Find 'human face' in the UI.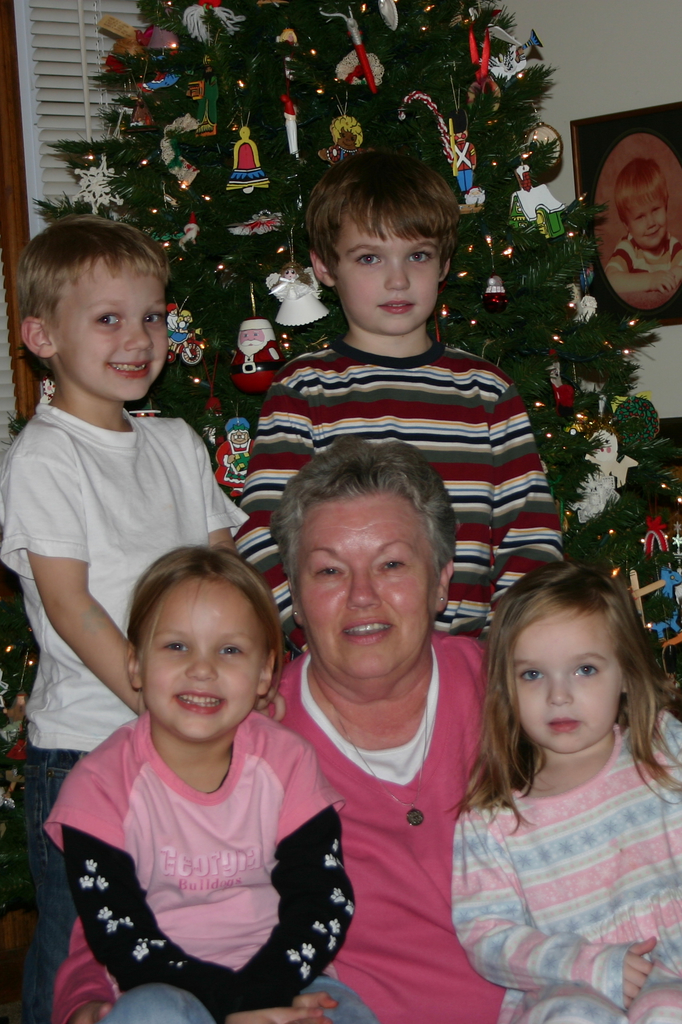
UI element at 240 328 263 355.
